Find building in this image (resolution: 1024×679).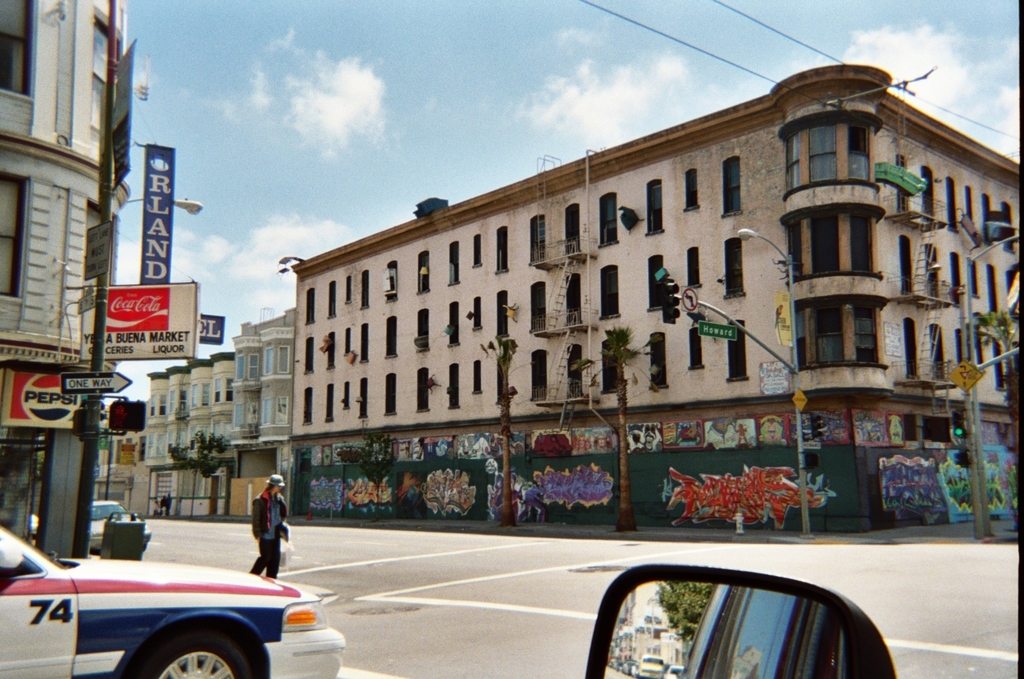
<region>283, 62, 1023, 534</region>.
